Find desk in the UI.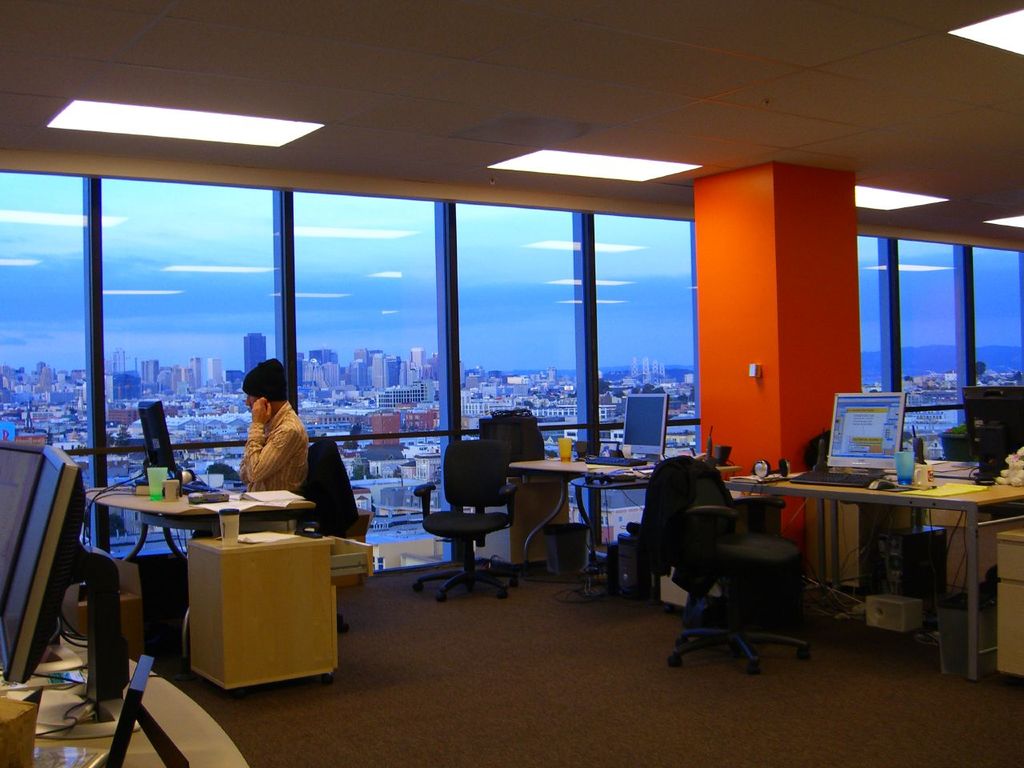
UI element at Rect(85, 487, 314, 666).
